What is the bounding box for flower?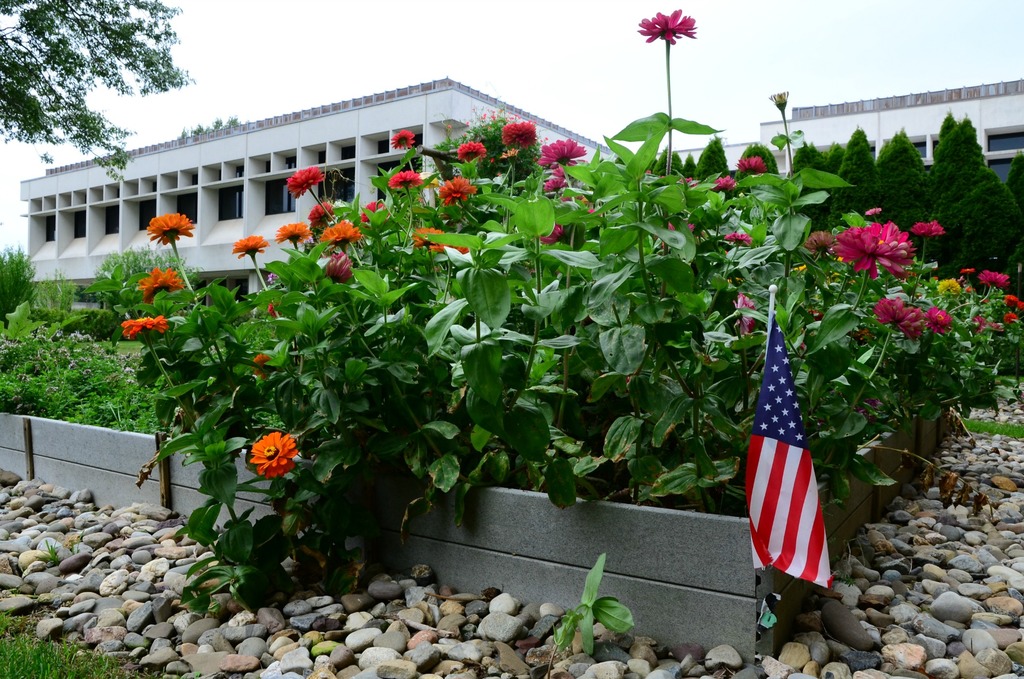
select_region(394, 131, 413, 150).
